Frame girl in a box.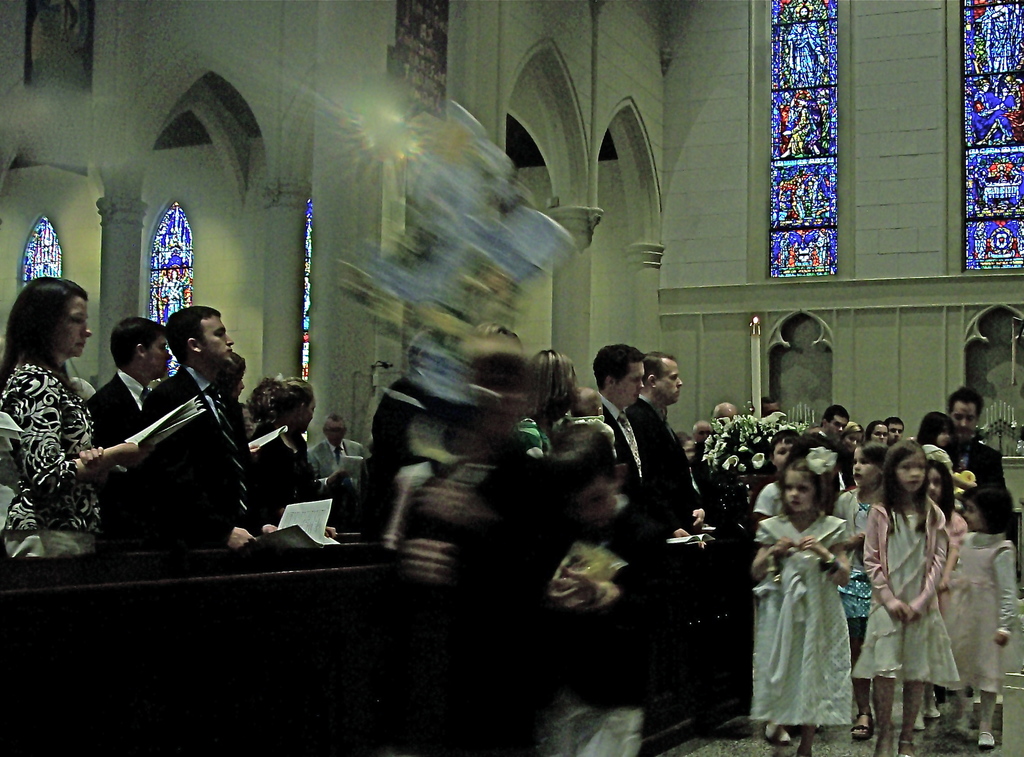
746 445 854 756.
